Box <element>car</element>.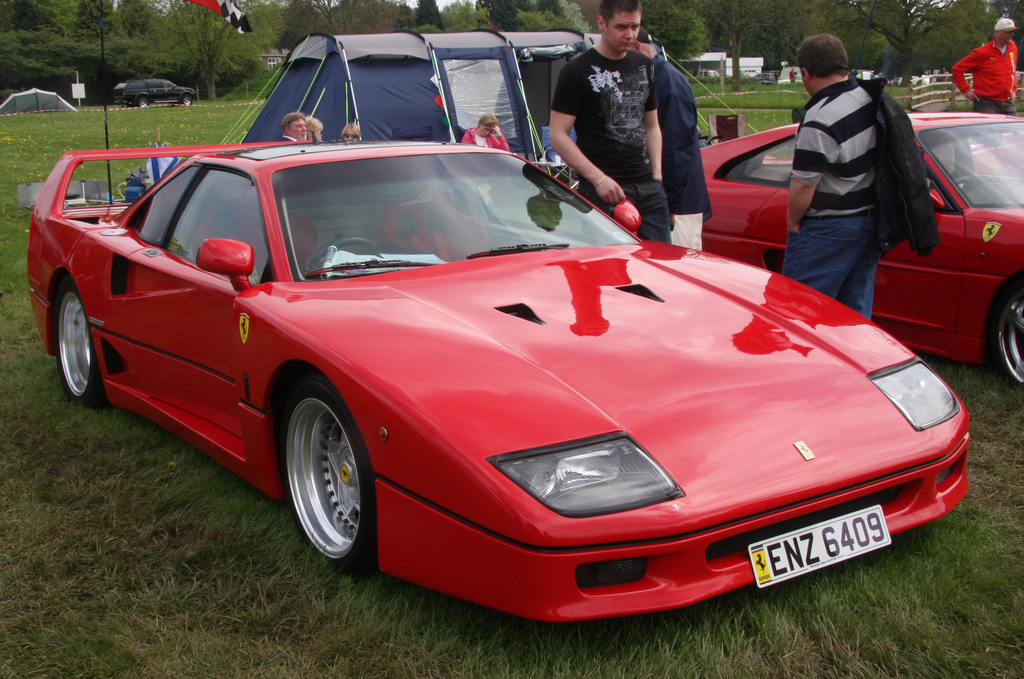
[846,71,875,79].
